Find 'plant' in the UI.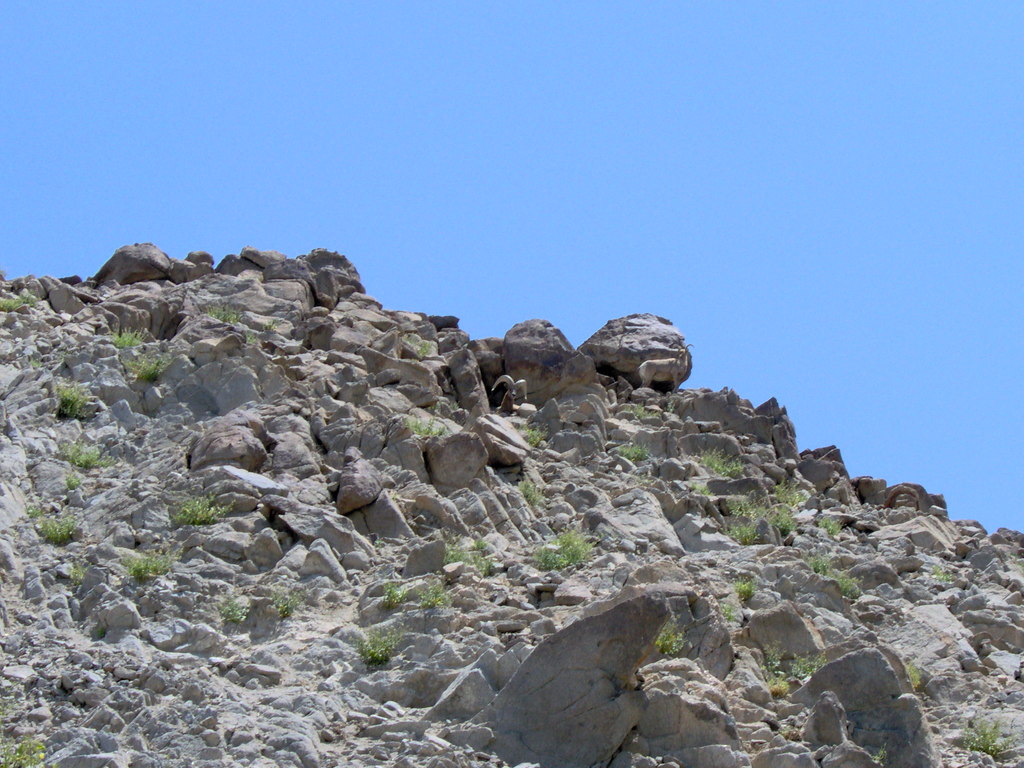
UI element at [x1=39, y1=509, x2=77, y2=546].
